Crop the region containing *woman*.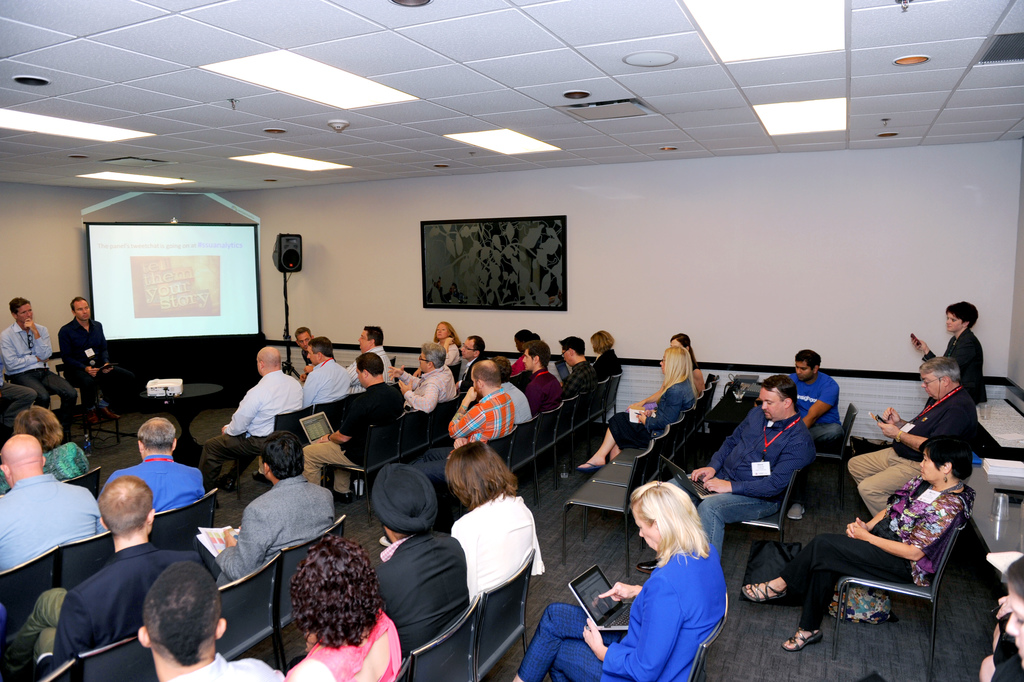
Crop region: pyautogui.locateOnScreen(414, 318, 466, 376).
